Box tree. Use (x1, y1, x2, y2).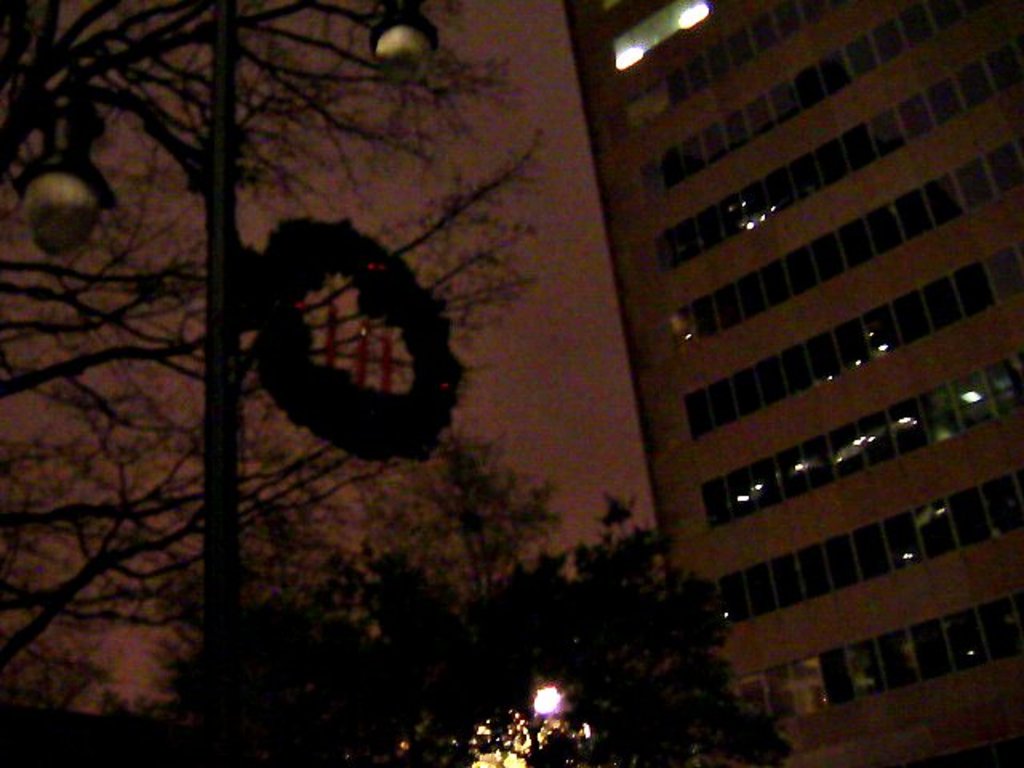
(483, 710, 552, 766).
